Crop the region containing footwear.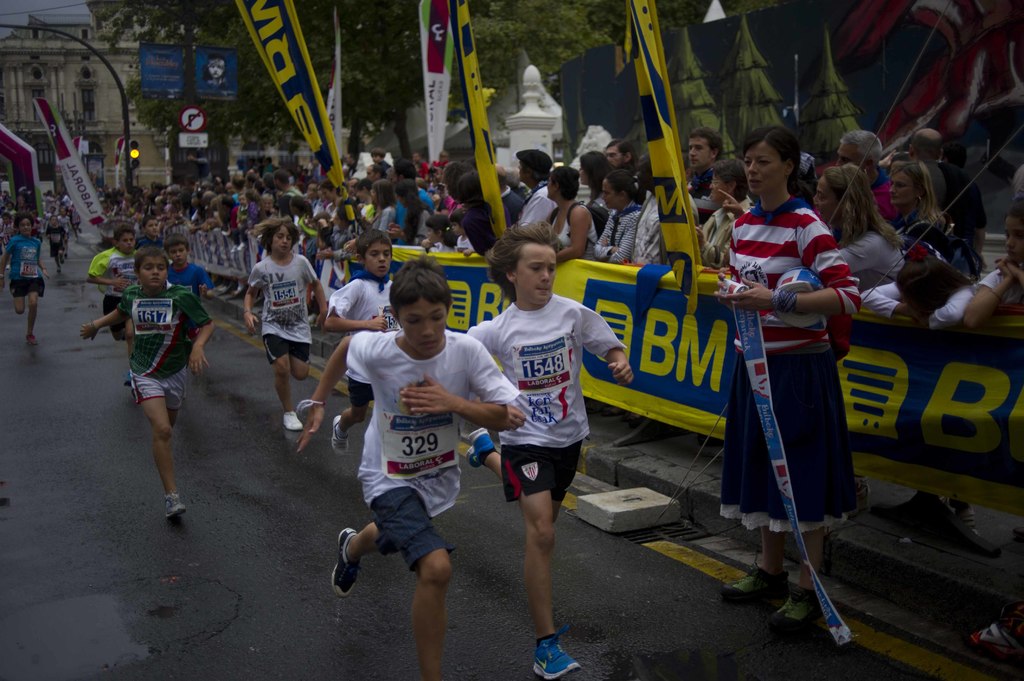
Crop region: 124,372,132,385.
